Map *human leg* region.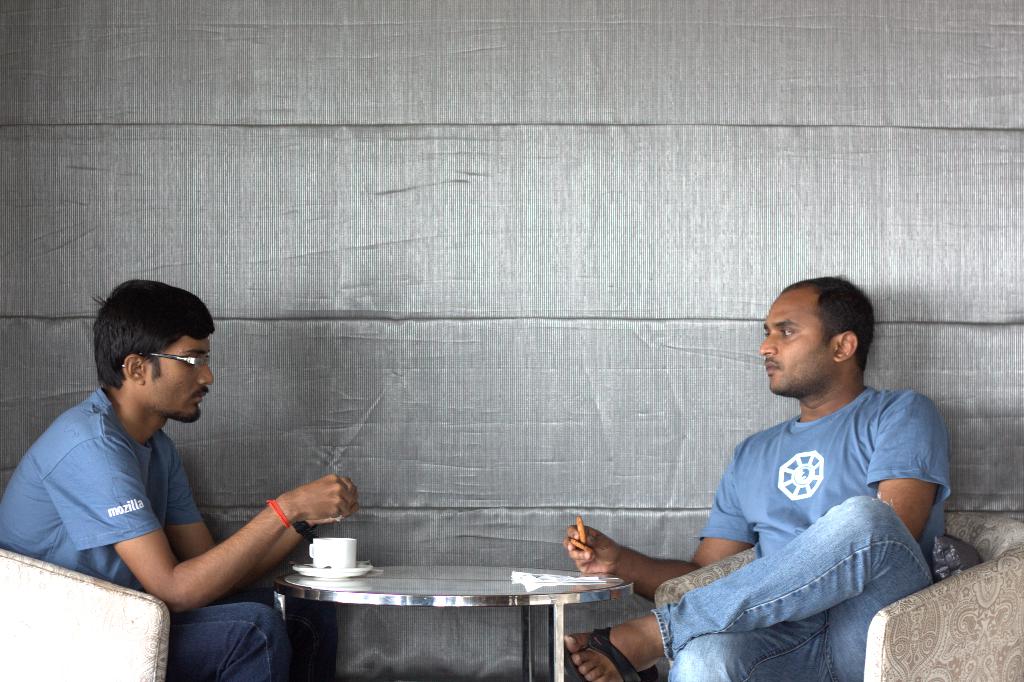
Mapped to [x1=180, y1=598, x2=292, y2=681].
